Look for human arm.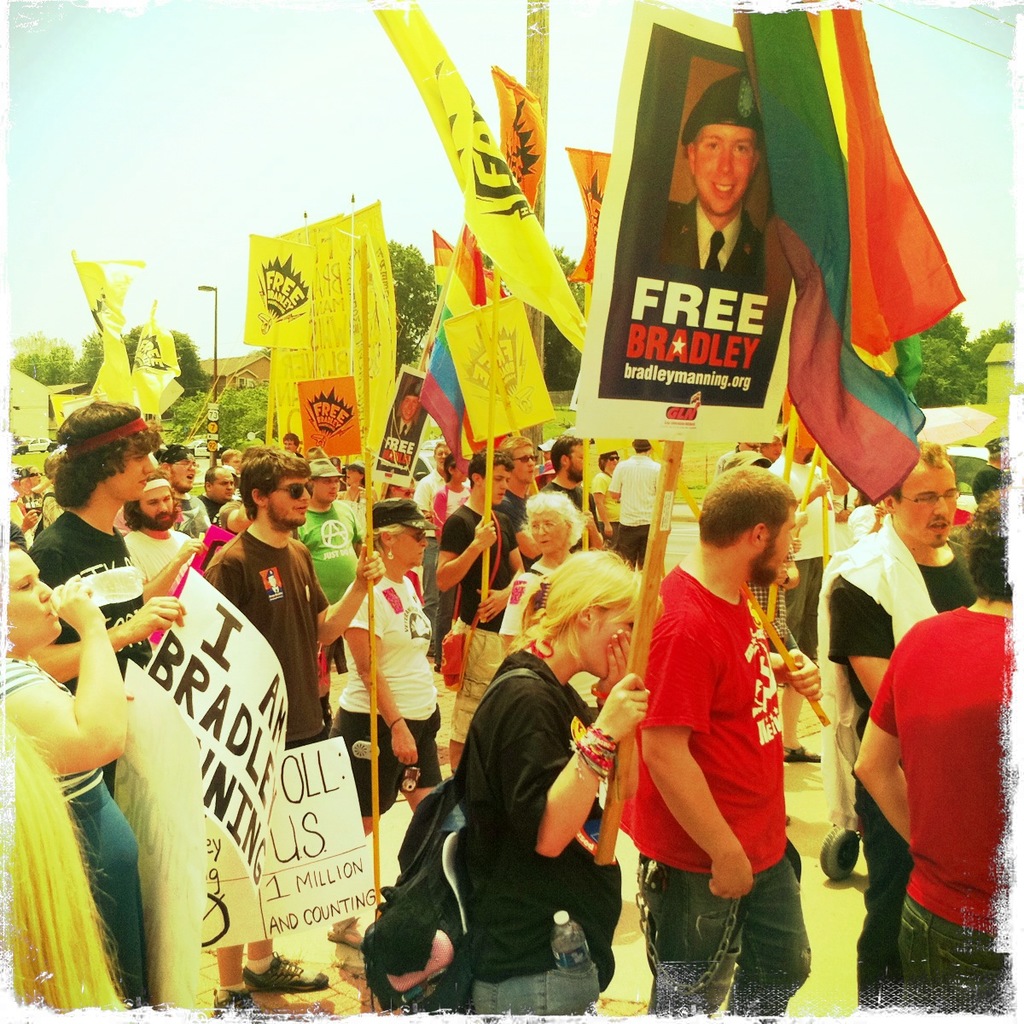
Found: locate(585, 468, 614, 539).
